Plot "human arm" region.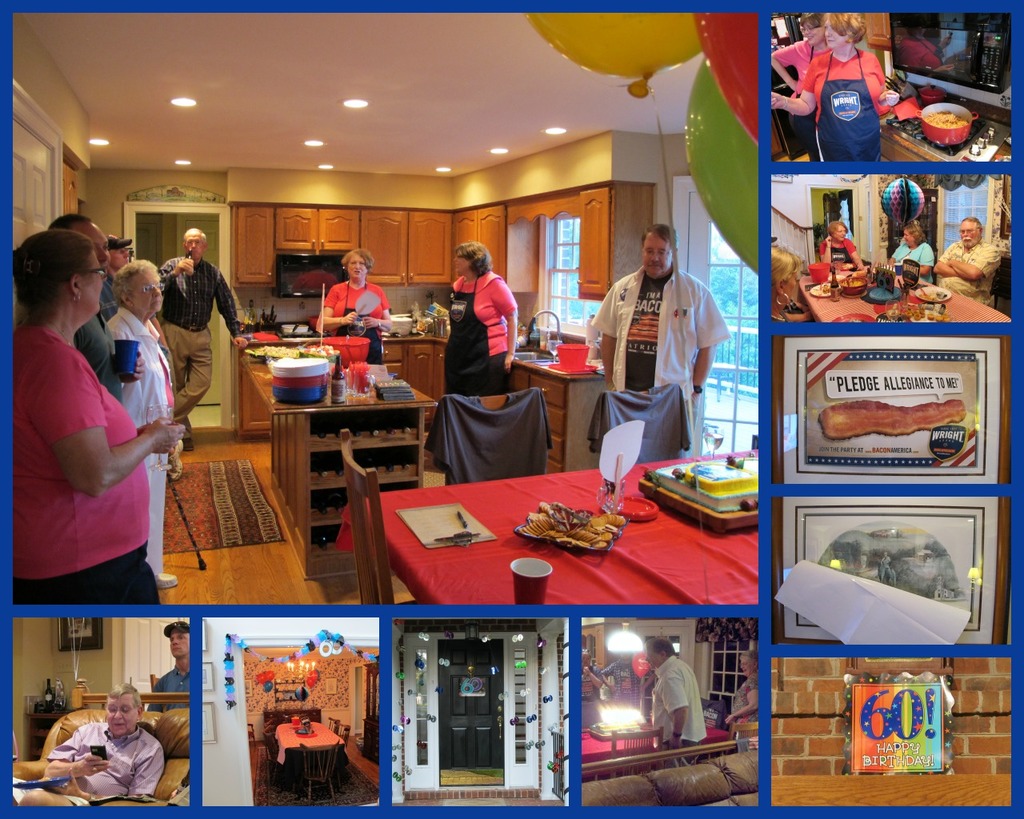
Plotted at [668, 673, 690, 750].
